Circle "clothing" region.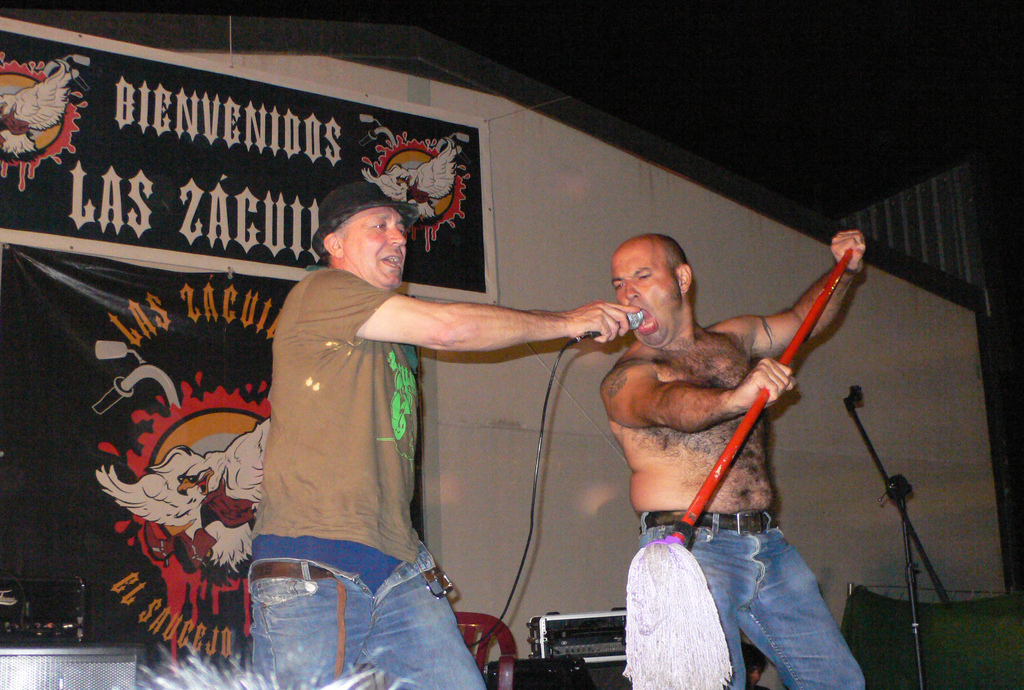
Region: x1=241, y1=263, x2=495, y2=689.
